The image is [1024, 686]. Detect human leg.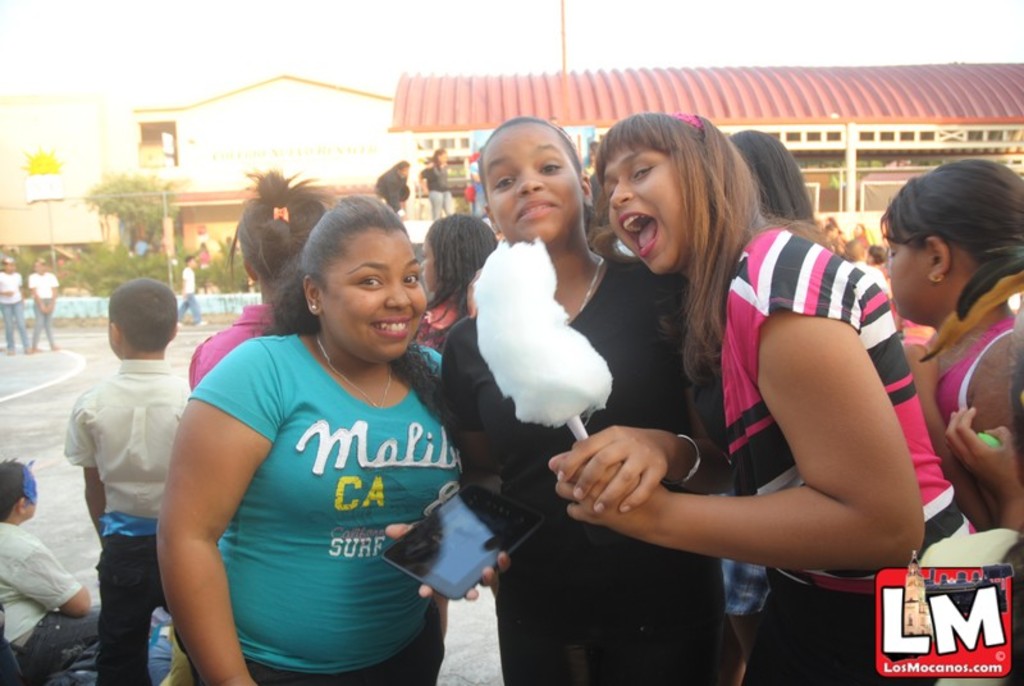
Detection: [0, 609, 106, 685].
